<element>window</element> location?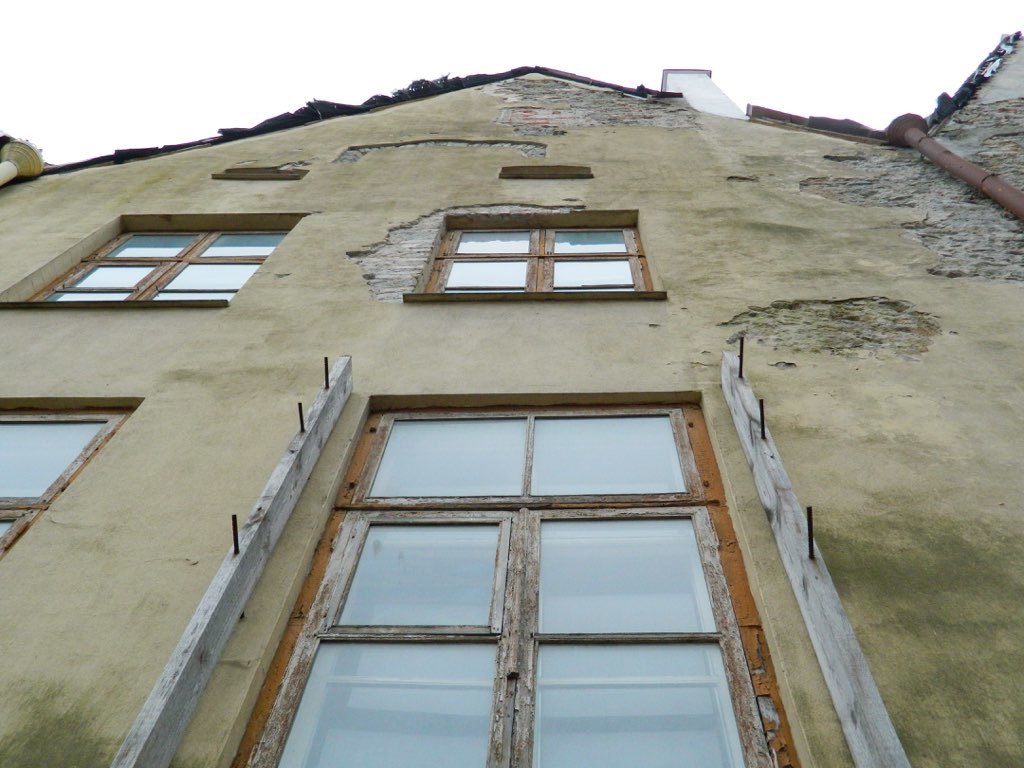
30 225 288 306
